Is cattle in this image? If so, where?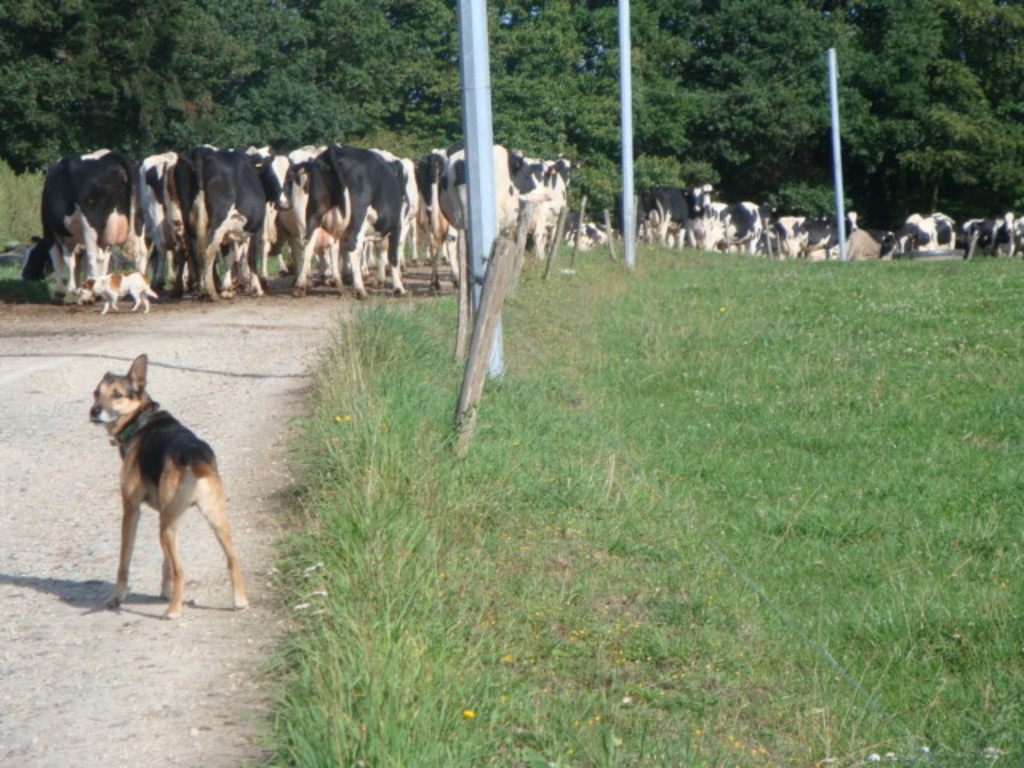
Yes, at locate(701, 195, 770, 254).
